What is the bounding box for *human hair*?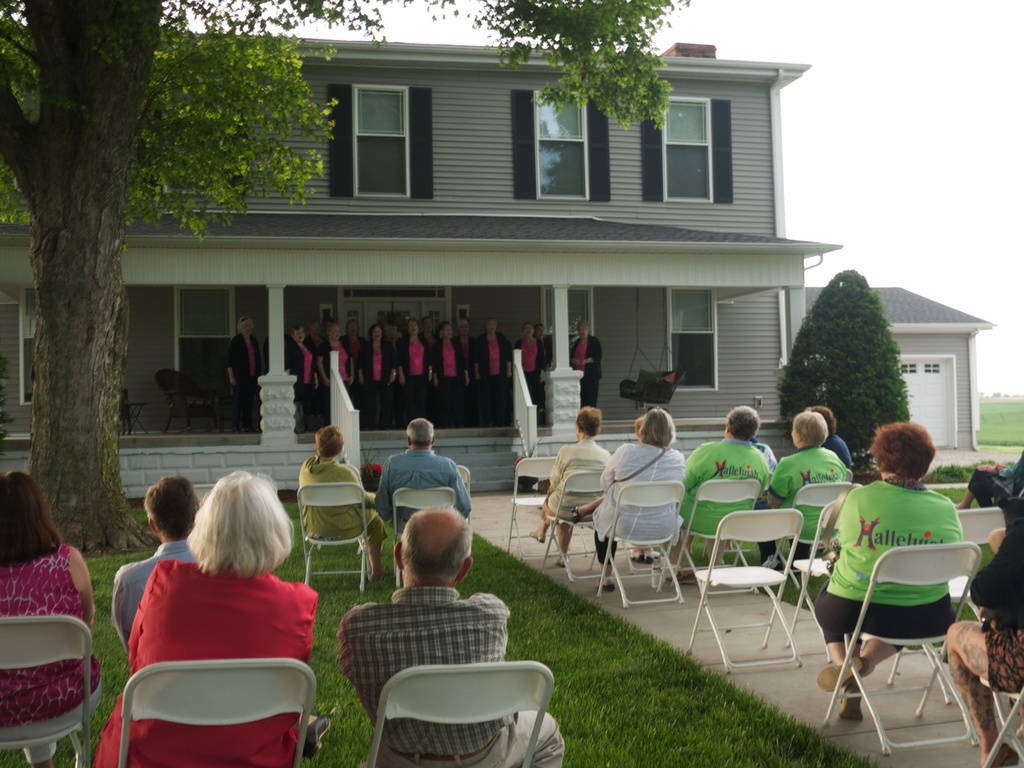
(873, 420, 942, 487).
